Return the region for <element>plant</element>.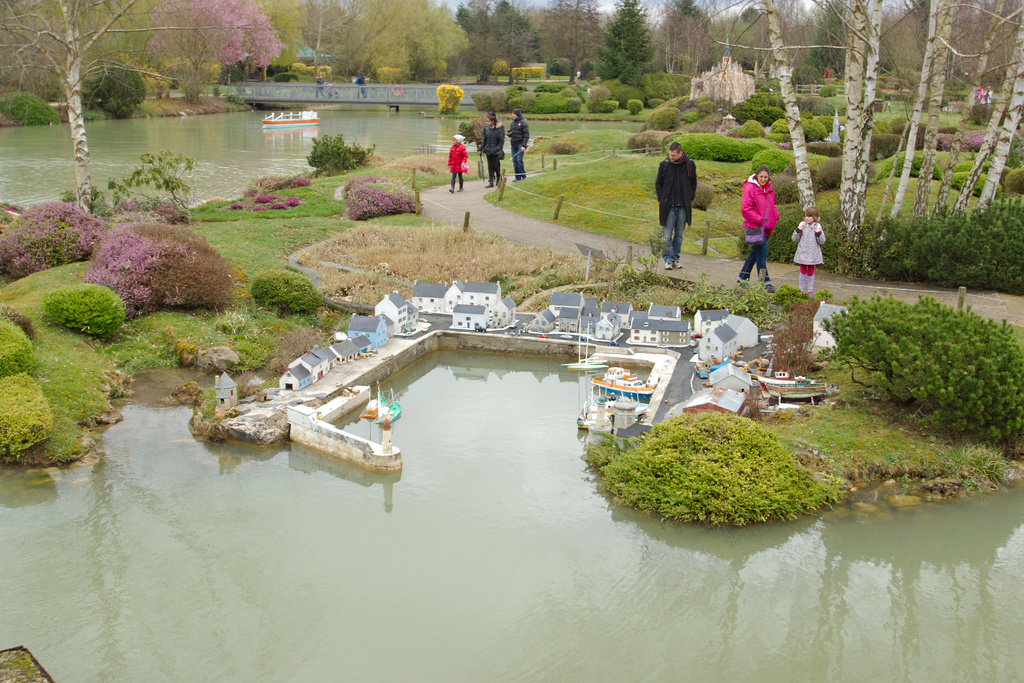
box(269, 204, 287, 211).
